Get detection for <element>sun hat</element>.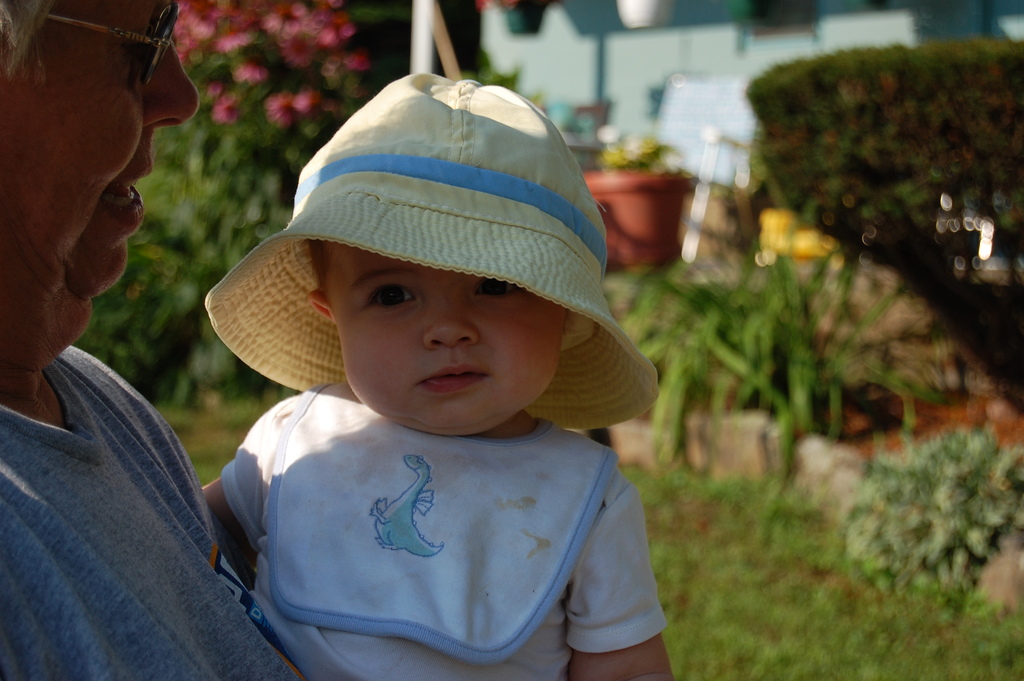
Detection: (x1=205, y1=72, x2=659, y2=431).
